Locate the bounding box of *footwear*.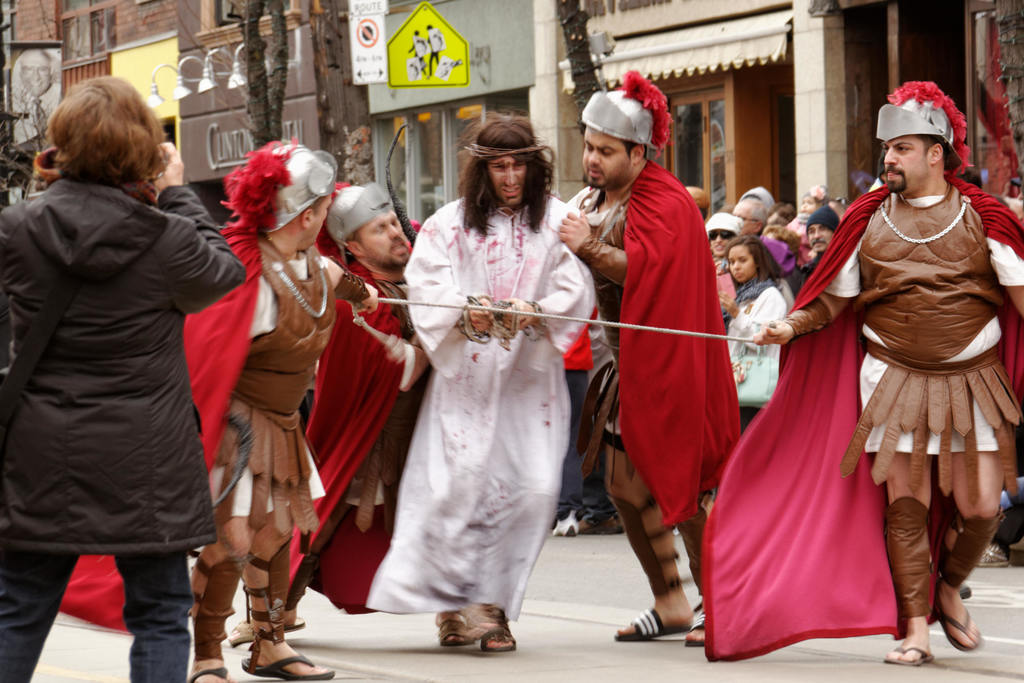
Bounding box: 230/609/301/644.
